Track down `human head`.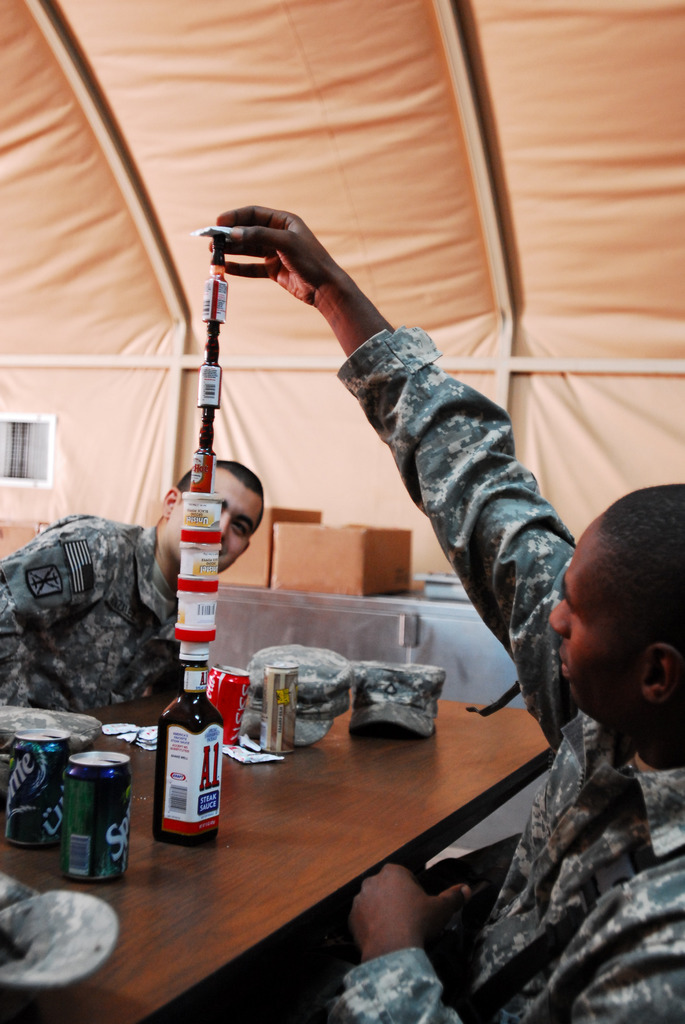
Tracked to Rect(159, 456, 267, 579).
